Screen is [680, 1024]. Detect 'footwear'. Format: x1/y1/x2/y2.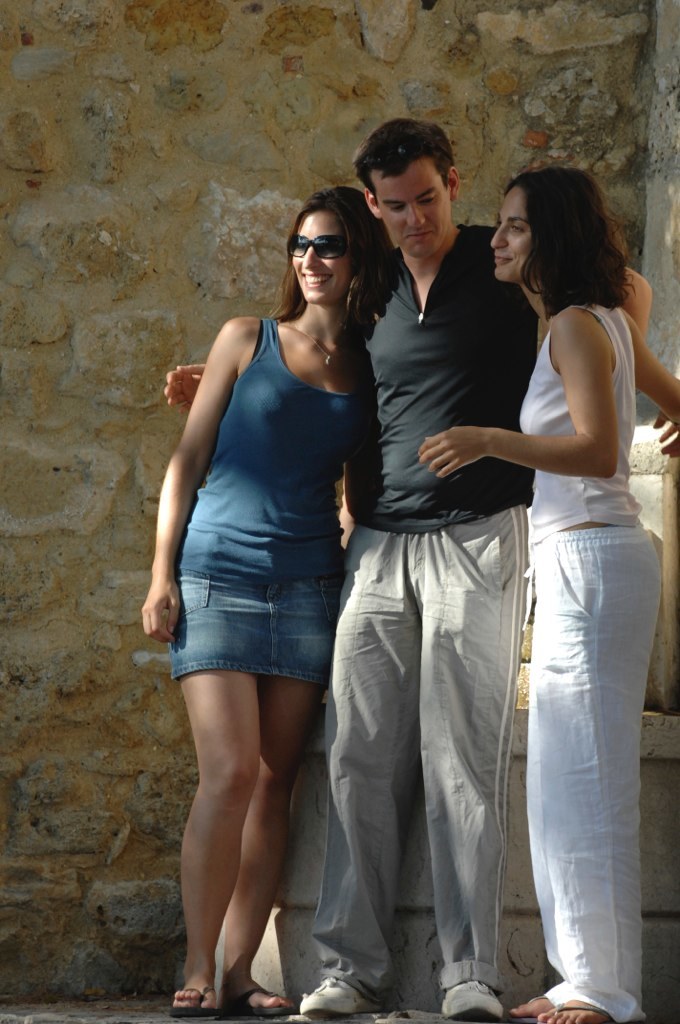
510/994/563/1020.
